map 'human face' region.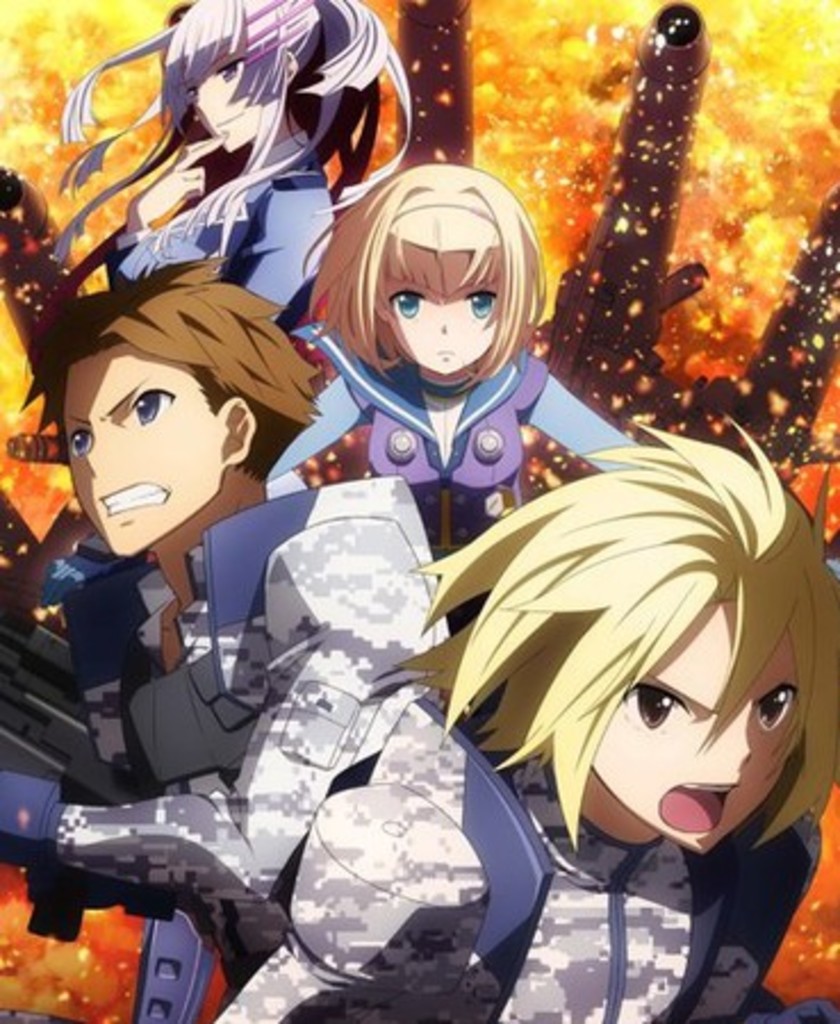
Mapped to 389,275,503,375.
